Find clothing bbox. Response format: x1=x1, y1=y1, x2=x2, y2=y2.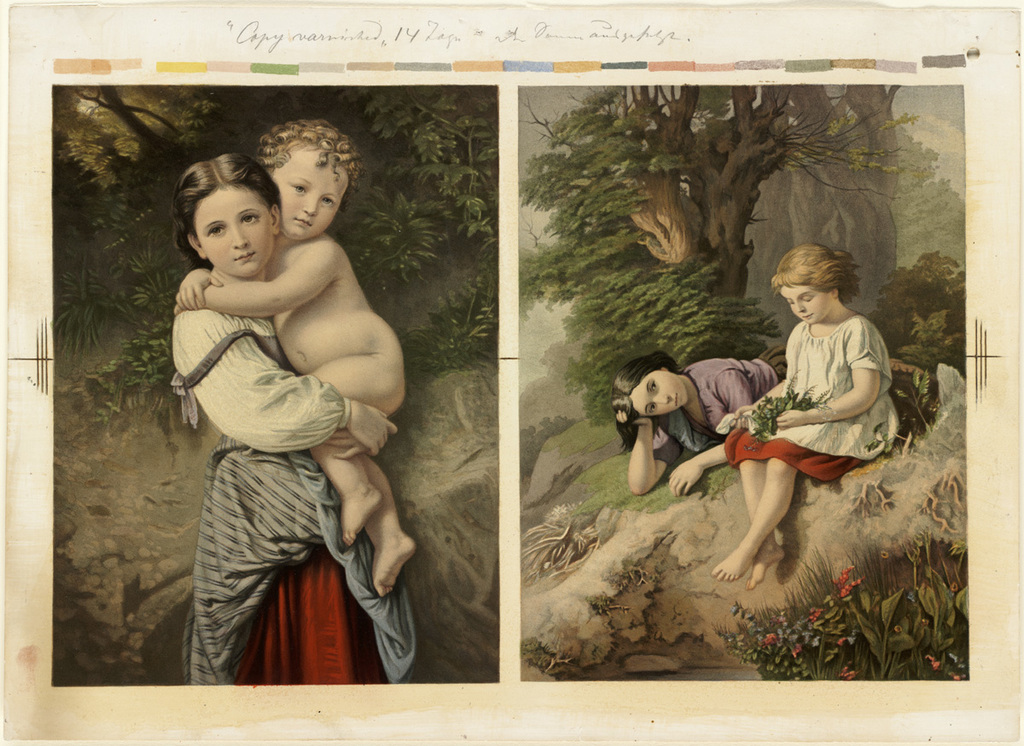
x1=680, y1=352, x2=785, y2=472.
